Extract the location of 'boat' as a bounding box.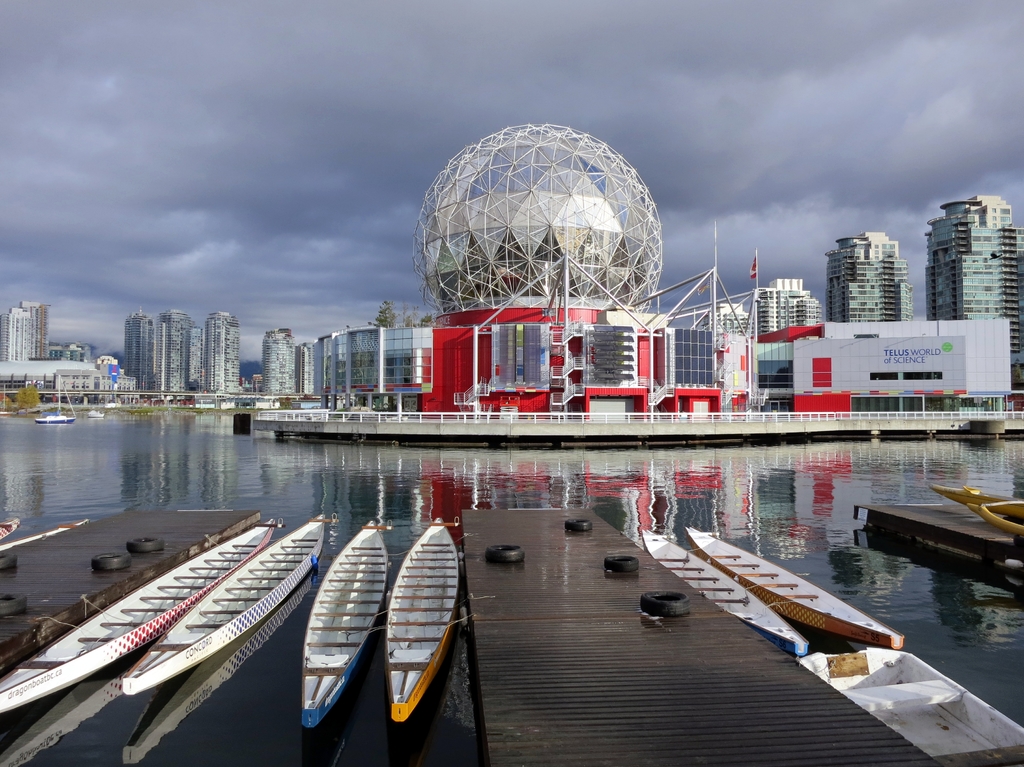
x1=640 y1=520 x2=813 y2=661.
